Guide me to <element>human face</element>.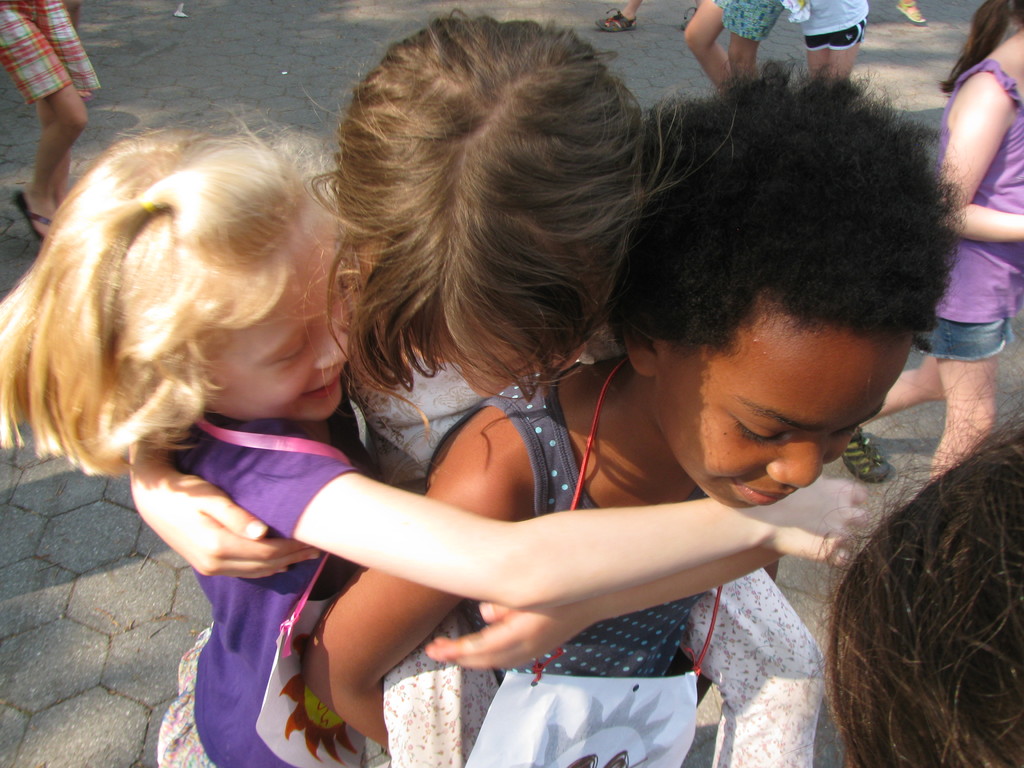
Guidance: l=208, t=219, r=351, b=422.
